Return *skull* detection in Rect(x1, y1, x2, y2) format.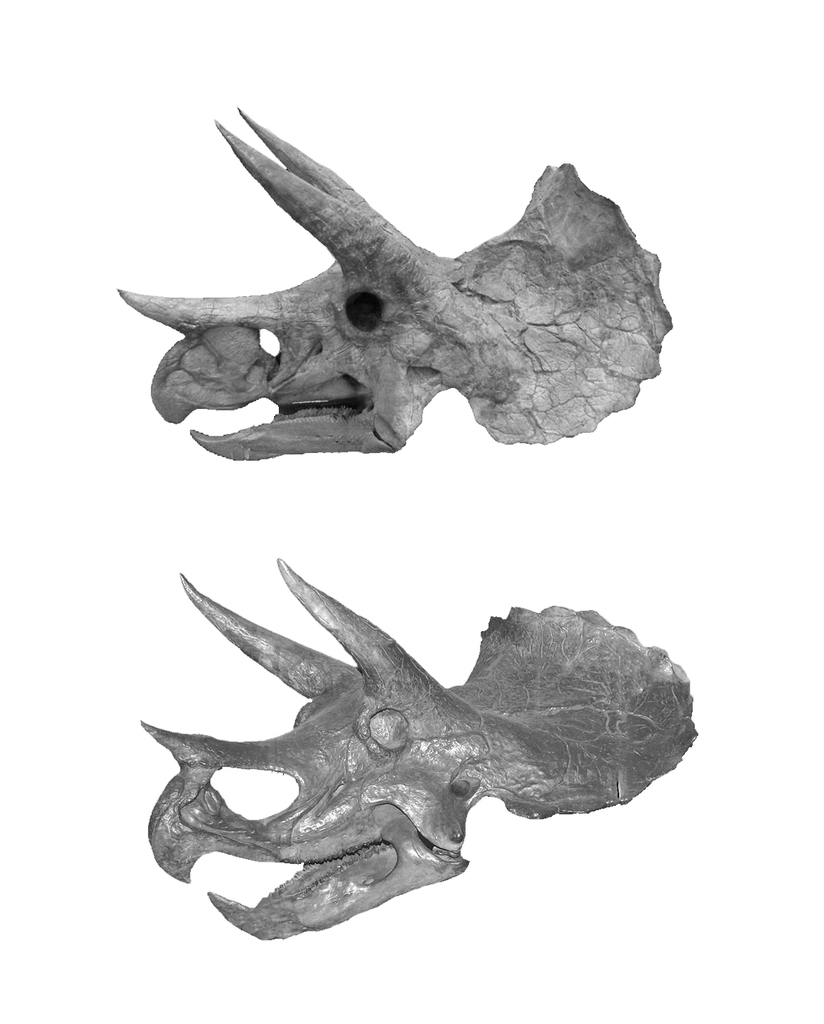
Rect(113, 110, 672, 462).
